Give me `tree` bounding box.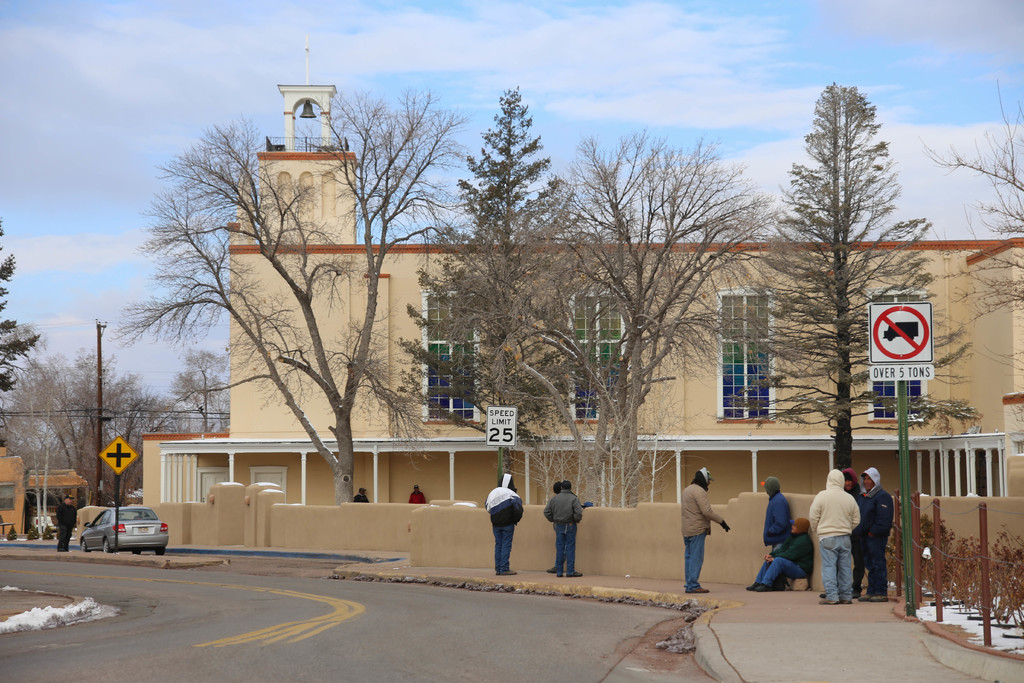
(174, 355, 232, 432).
